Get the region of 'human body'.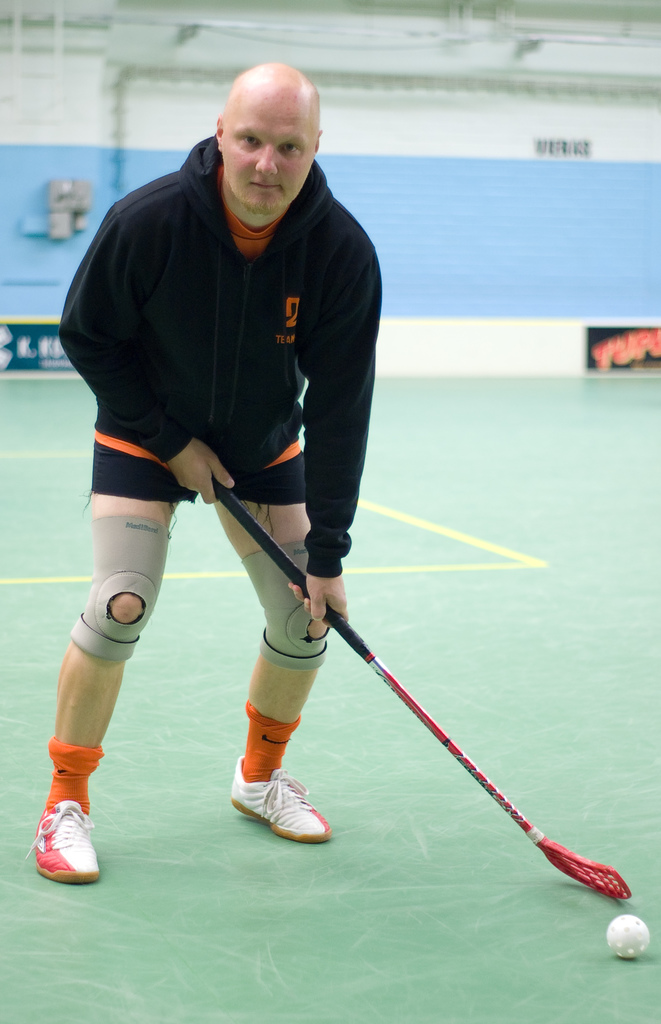
box=[28, 55, 389, 888].
